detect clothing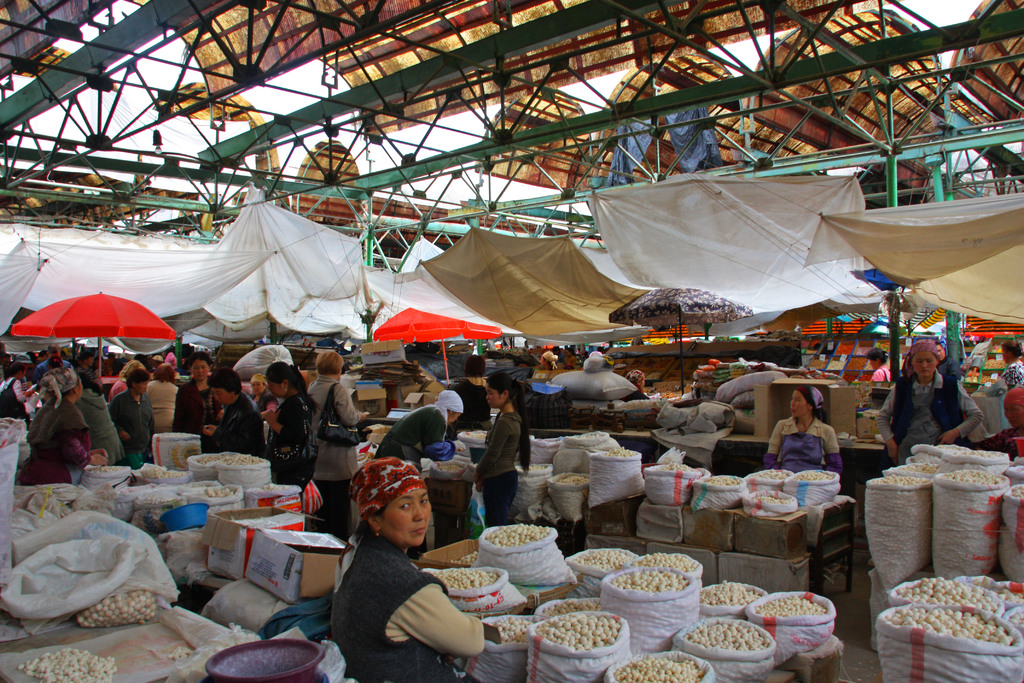
pyautogui.locateOnScreen(168, 375, 219, 429)
